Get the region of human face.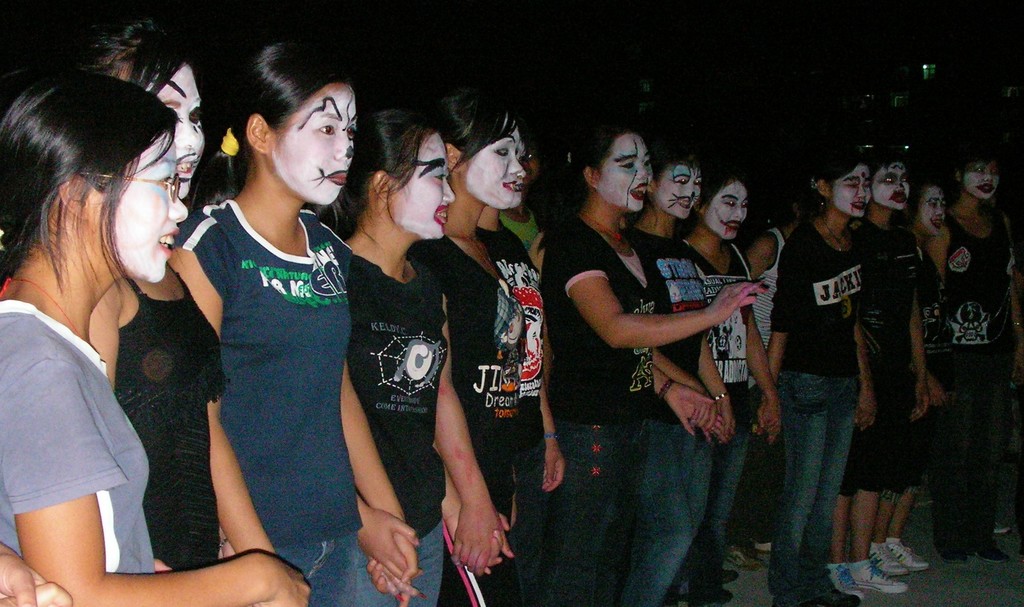
[875,158,910,212].
